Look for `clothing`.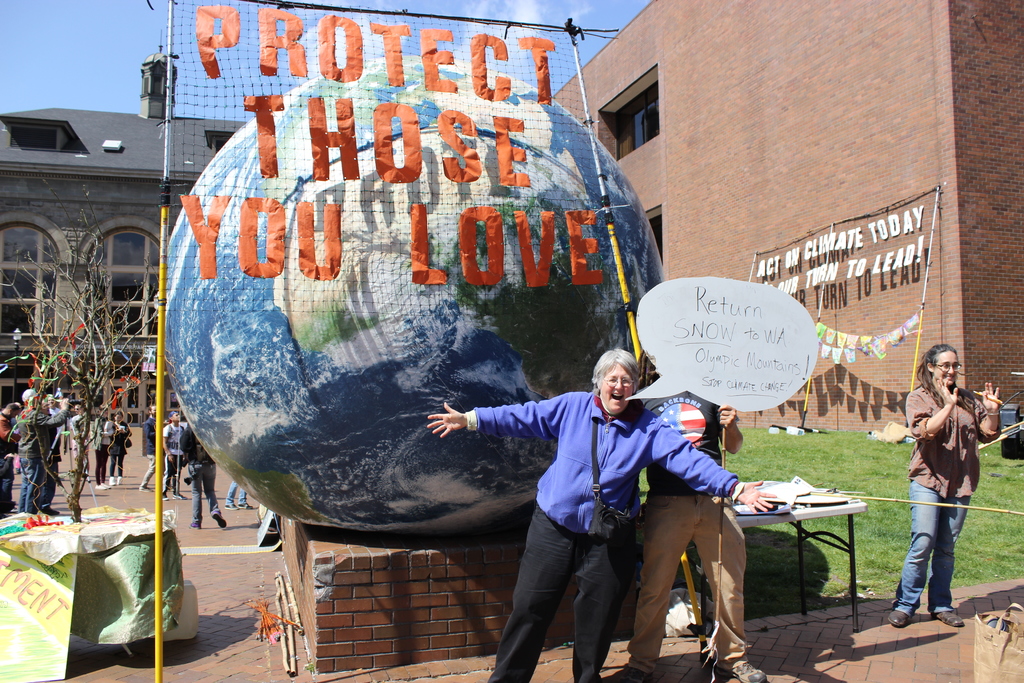
Found: region(635, 375, 766, 667).
